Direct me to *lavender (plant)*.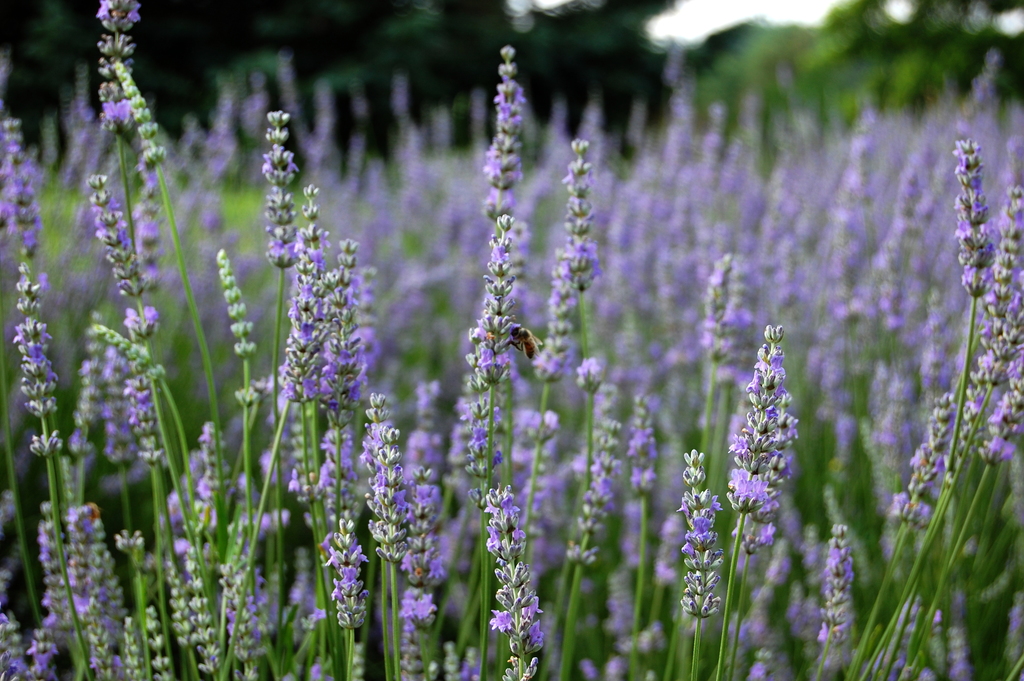
Direction: BBox(0, 102, 49, 295).
